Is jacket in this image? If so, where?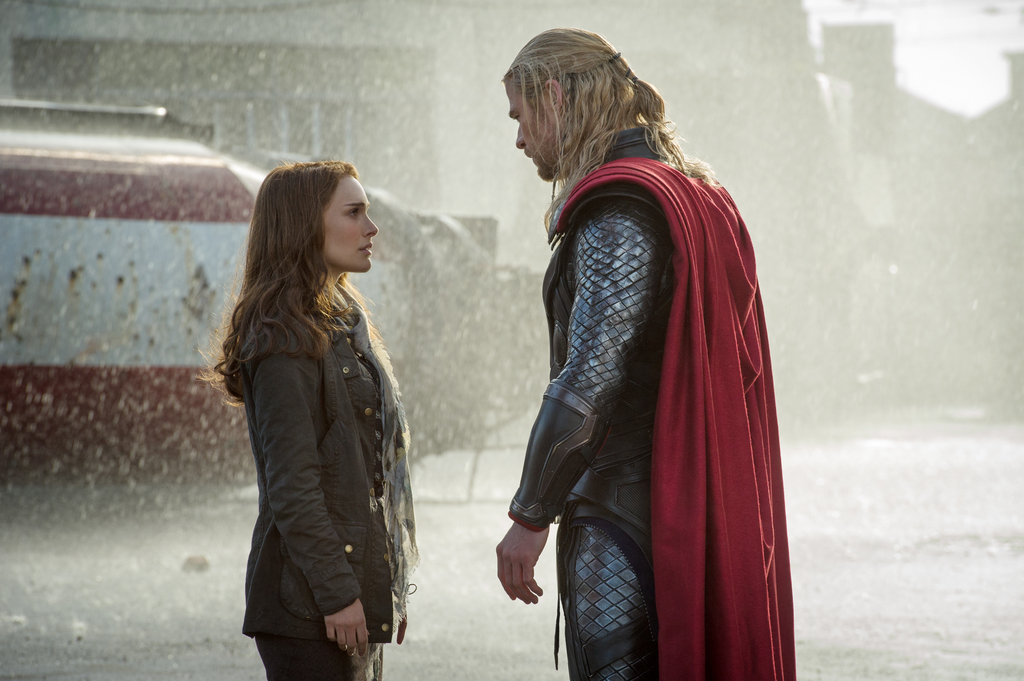
Yes, at x1=216, y1=237, x2=424, y2=636.
